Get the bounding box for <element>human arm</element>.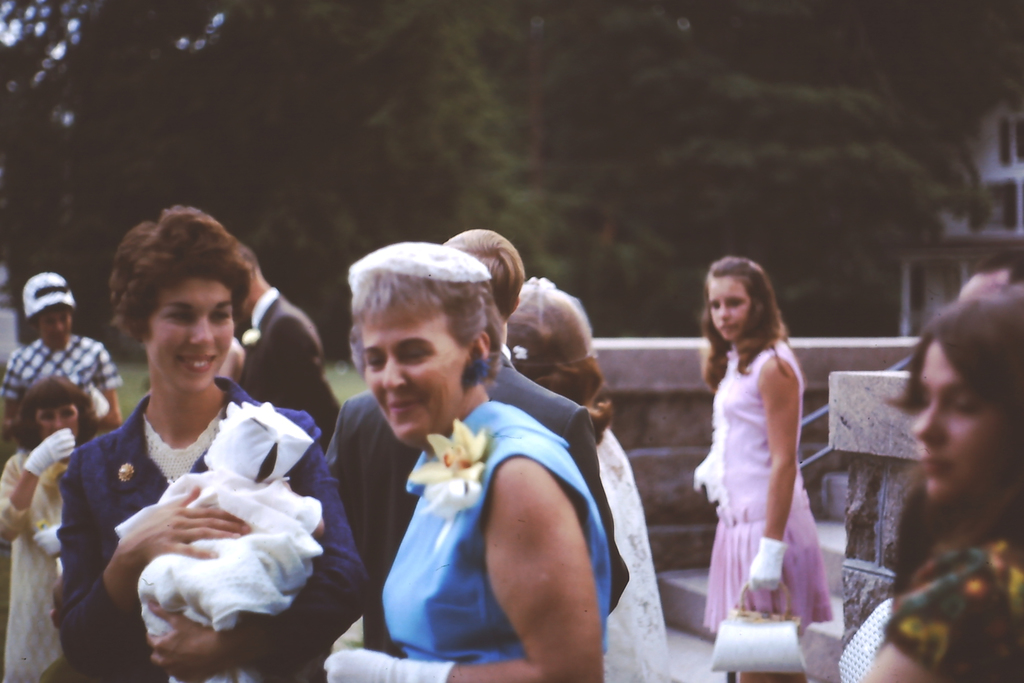
locate(488, 438, 628, 656).
